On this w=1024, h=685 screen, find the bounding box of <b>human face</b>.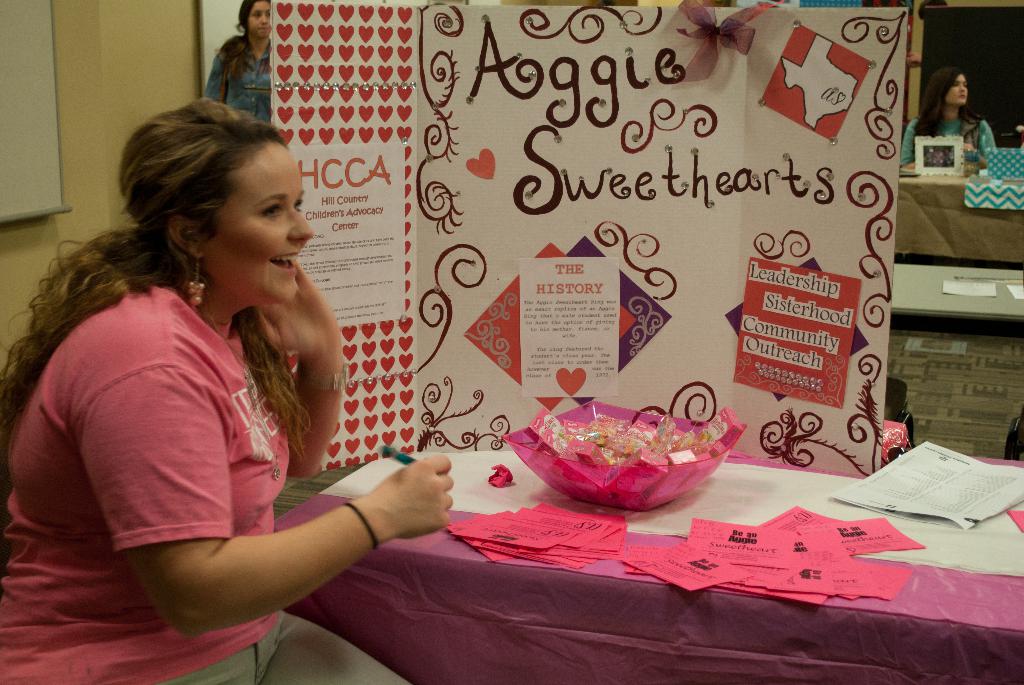
Bounding box: x1=247 y1=2 x2=272 y2=38.
